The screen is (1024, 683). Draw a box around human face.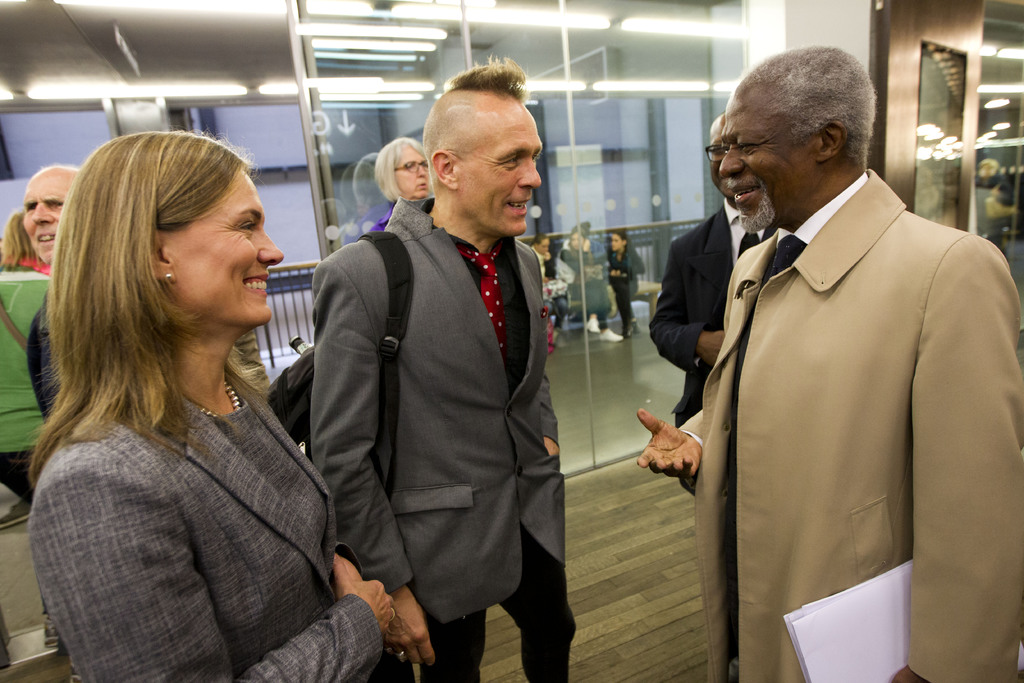
crop(718, 83, 817, 234).
